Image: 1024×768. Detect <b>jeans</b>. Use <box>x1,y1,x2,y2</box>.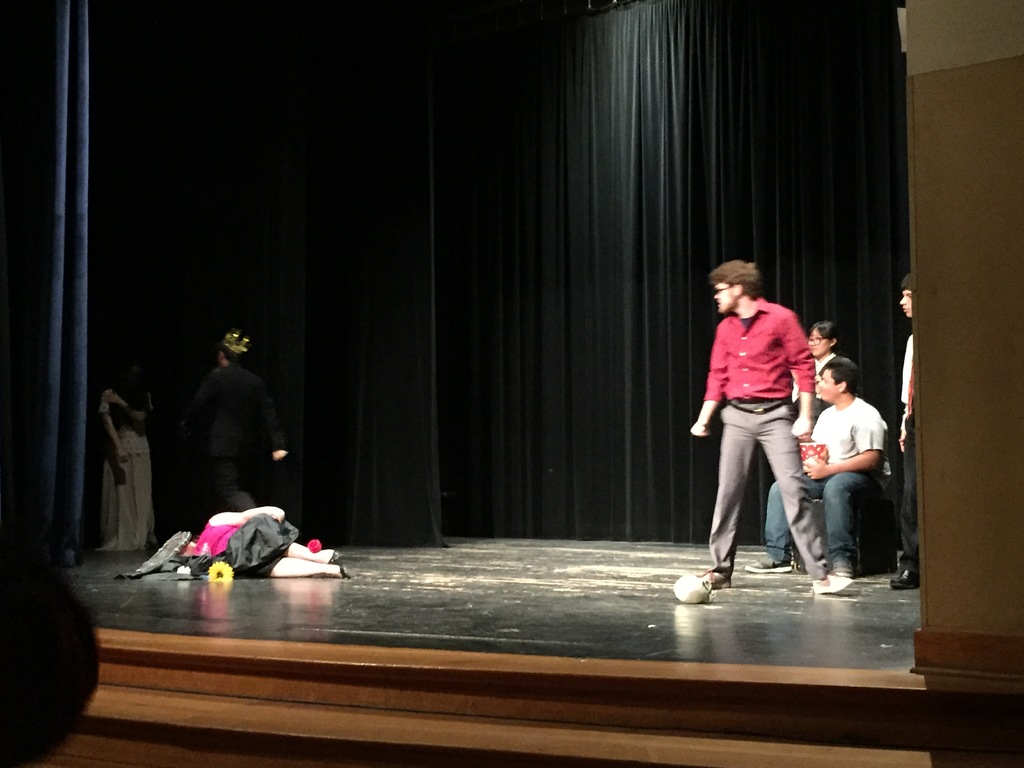
<box>760,466,866,577</box>.
